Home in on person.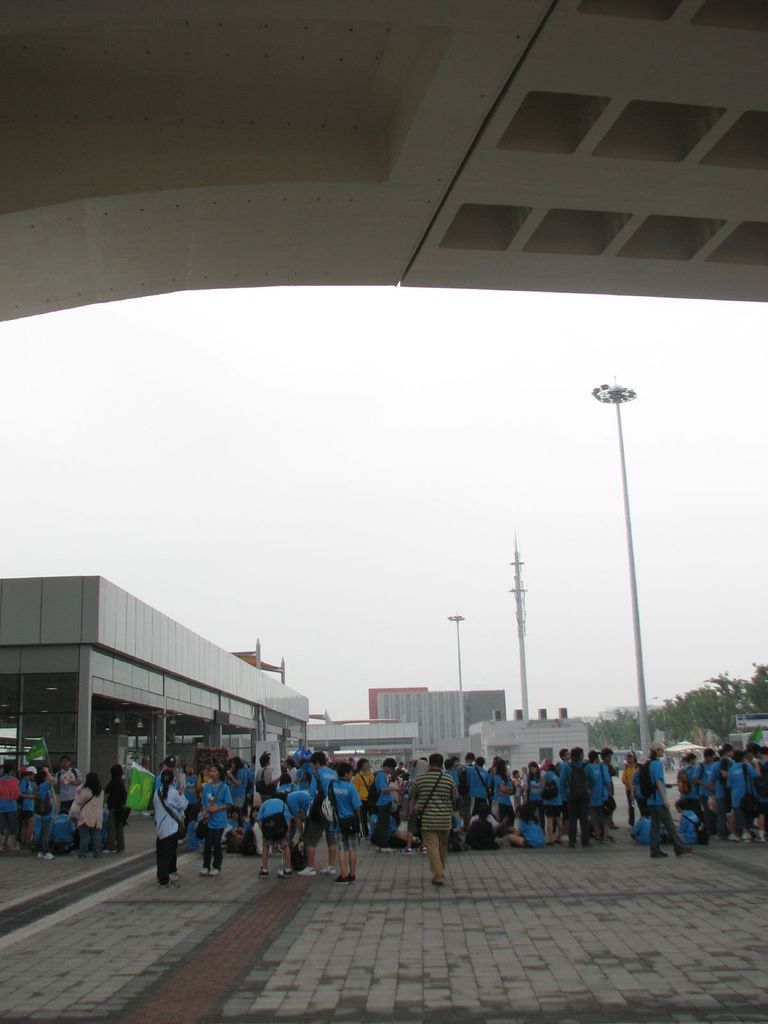
Homed in at (289,790,316,870).
